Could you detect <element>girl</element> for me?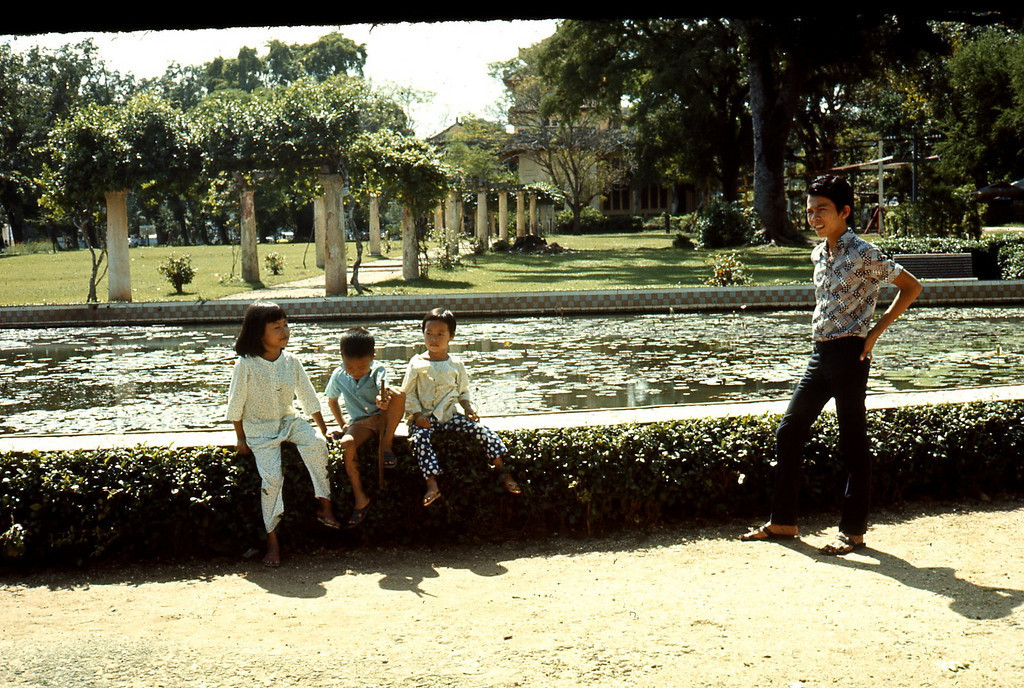
Detection result: {"x1": 397, "y1": 305, "x2": 518, "y2": 502}.
